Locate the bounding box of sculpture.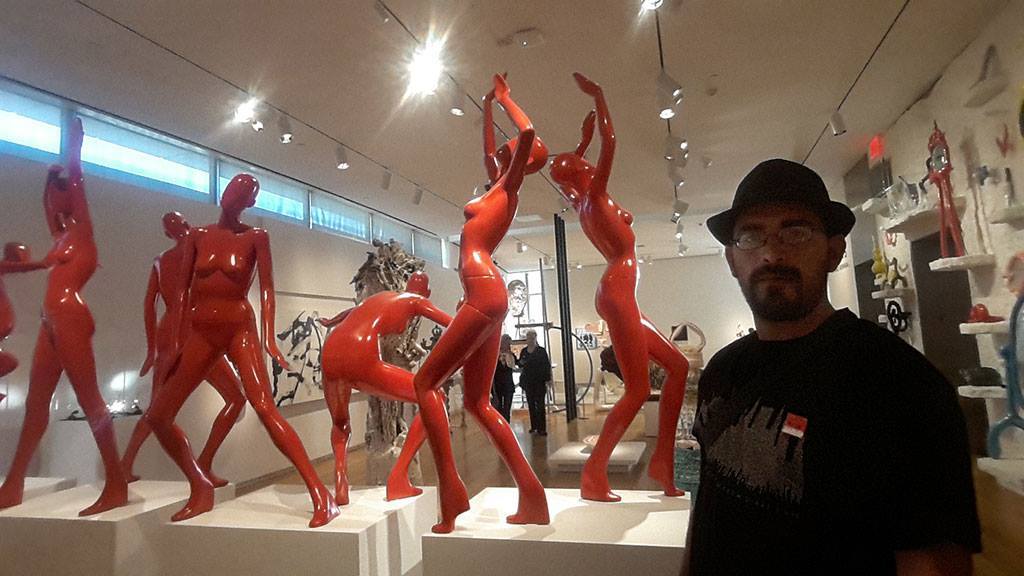
Bounding box: bbox=(126, 172, 348, 527).
